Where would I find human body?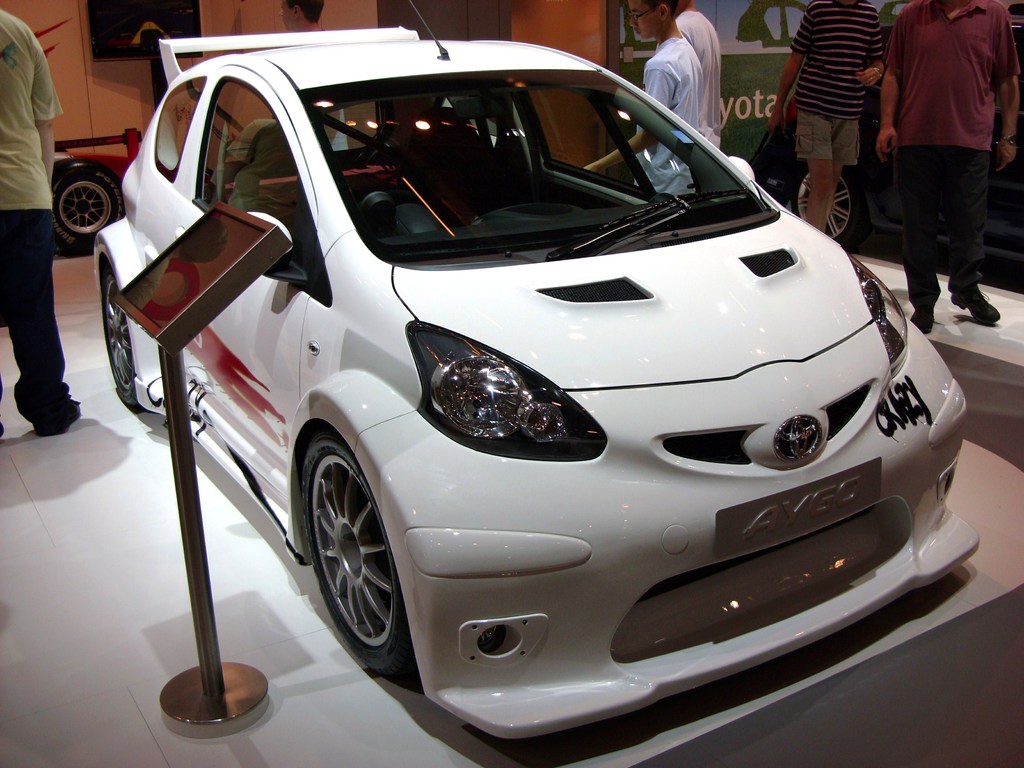
At <region>0, 8, 68, 439</region>.
